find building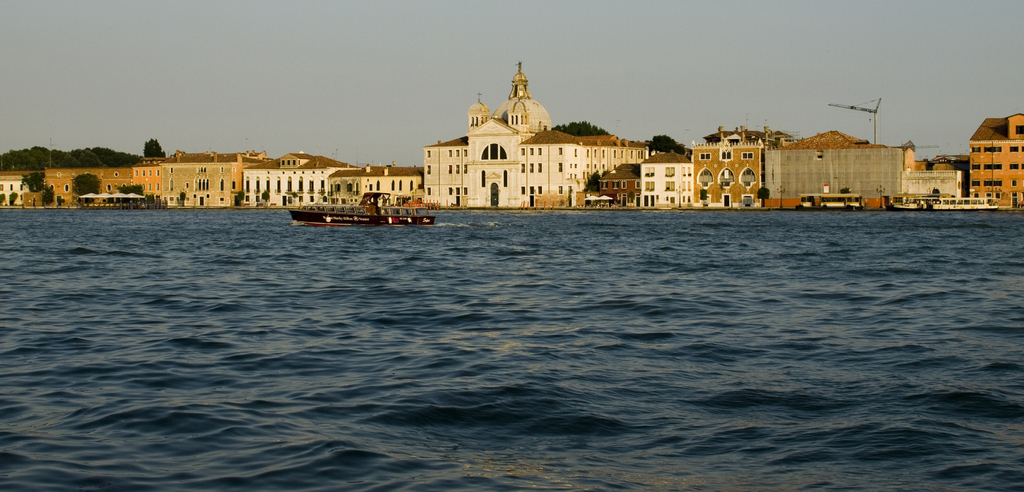
bbox=(639, 151, 691, 209)
